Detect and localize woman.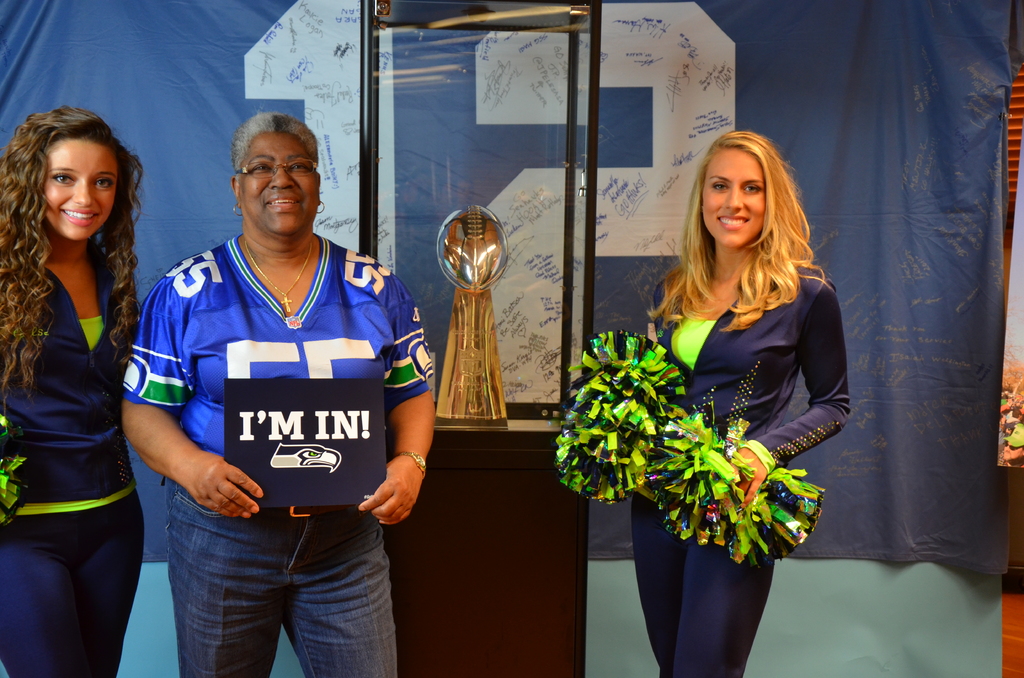
Localized at <region>620, 130, 852, 677</region>.
